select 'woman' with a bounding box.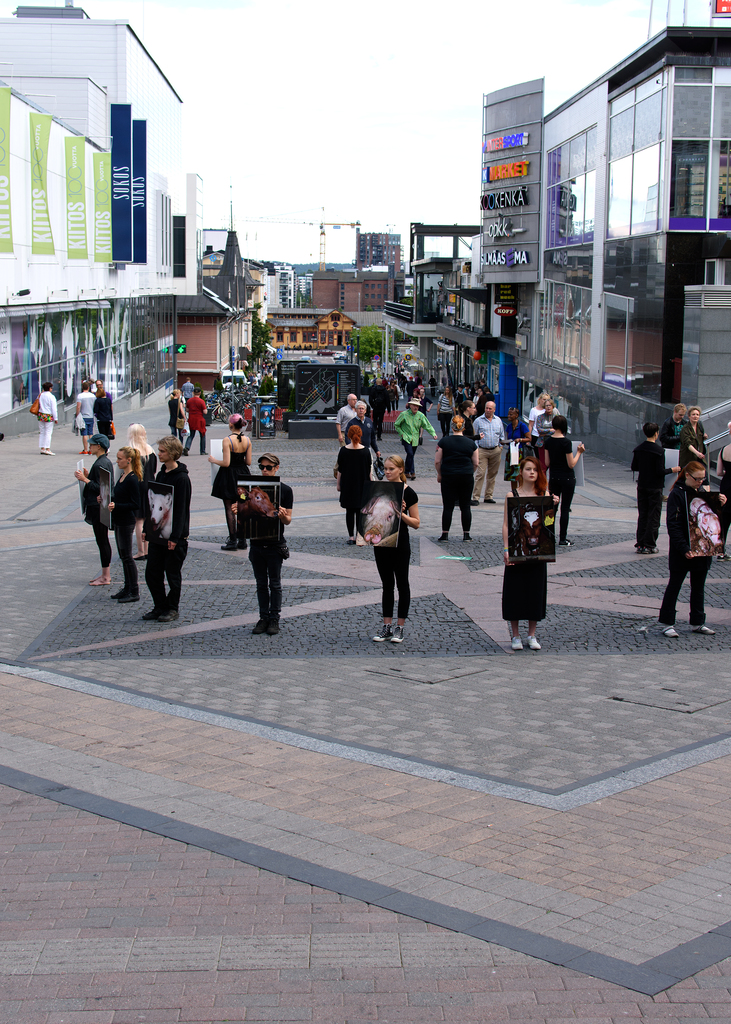
left=358, top=450, right=419, bottom=646.
